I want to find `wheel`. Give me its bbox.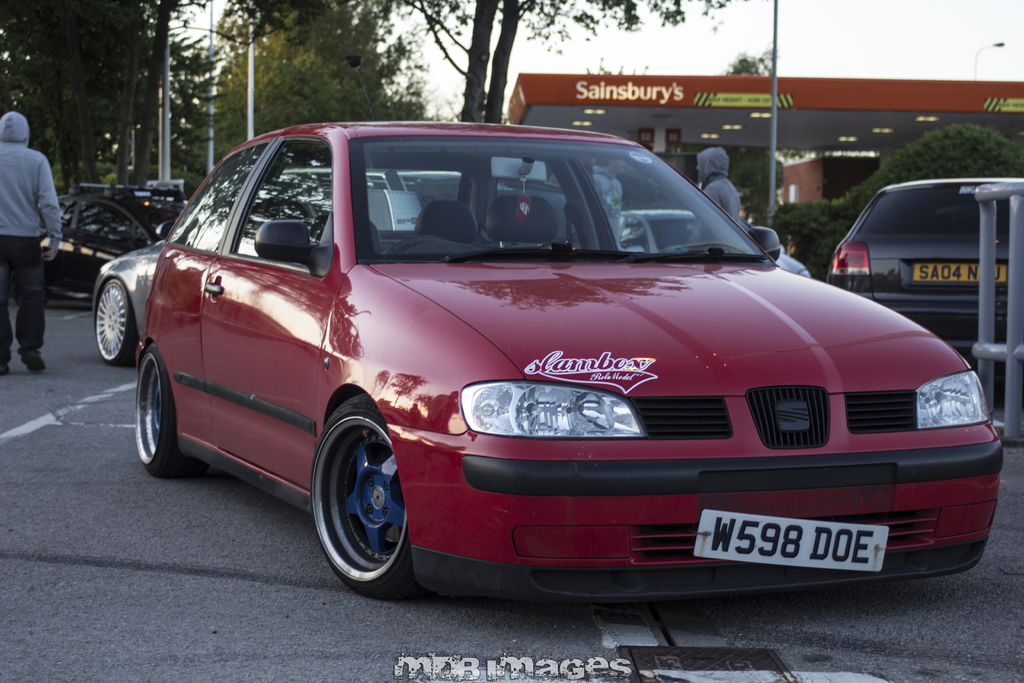
[x1=316, y1=404, x2=412, y2=597].
